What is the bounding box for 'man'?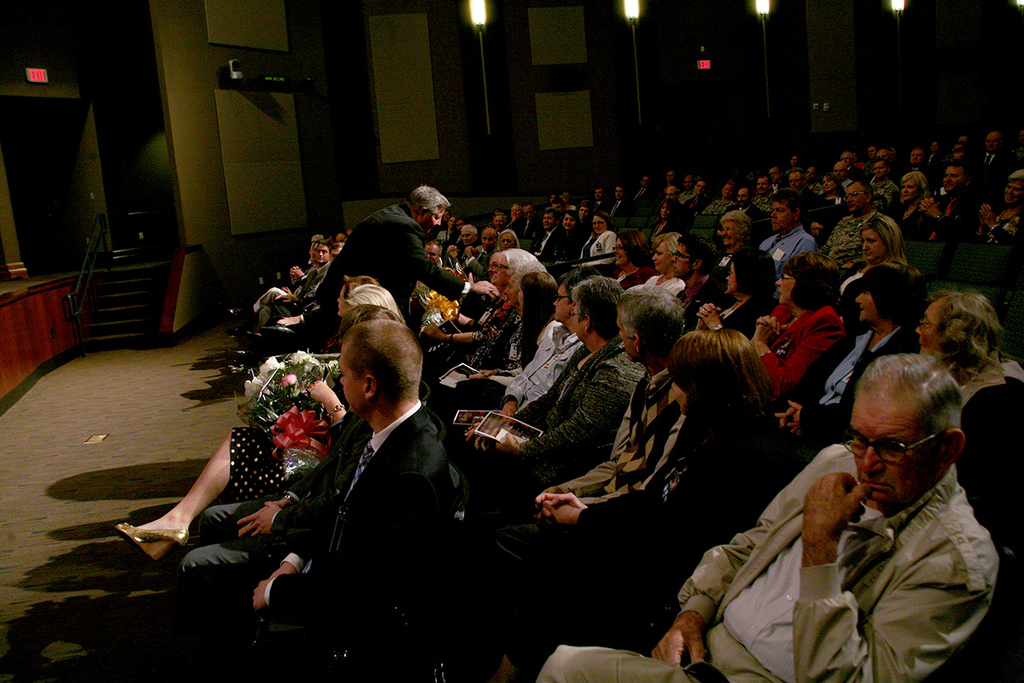
(left=241, top=242, right=357, bottom=379).
